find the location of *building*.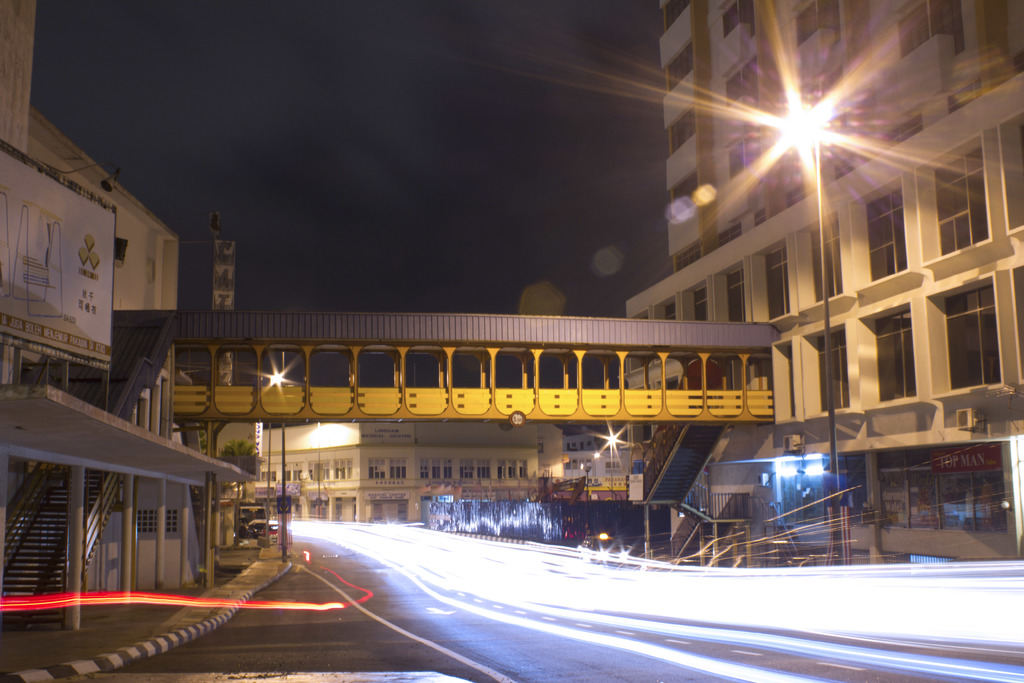
Location: select_region(210, 409, 566, 522).
